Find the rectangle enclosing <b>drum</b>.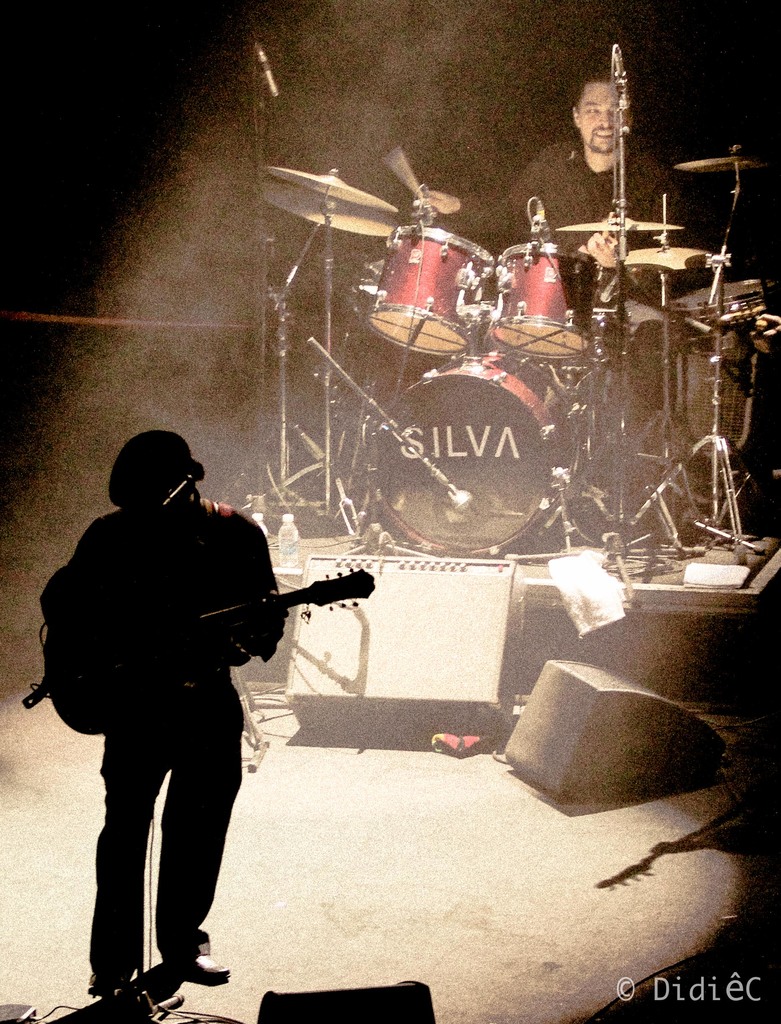
<box>366,226,492,356</box>.
